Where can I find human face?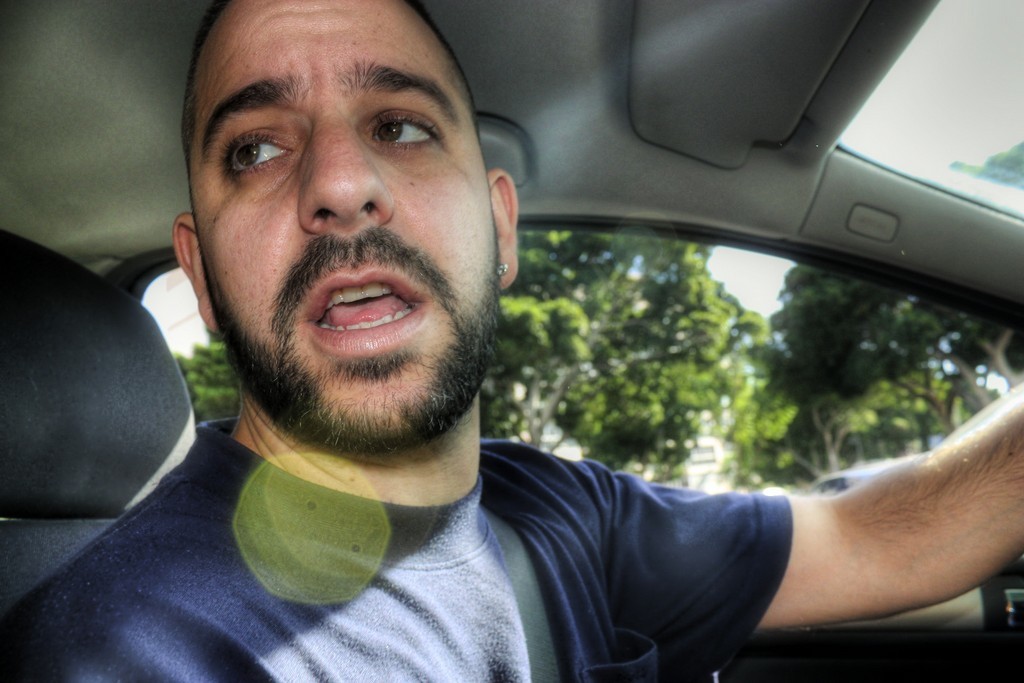
You can find it at bbox=(186, 0, 495, 433).
